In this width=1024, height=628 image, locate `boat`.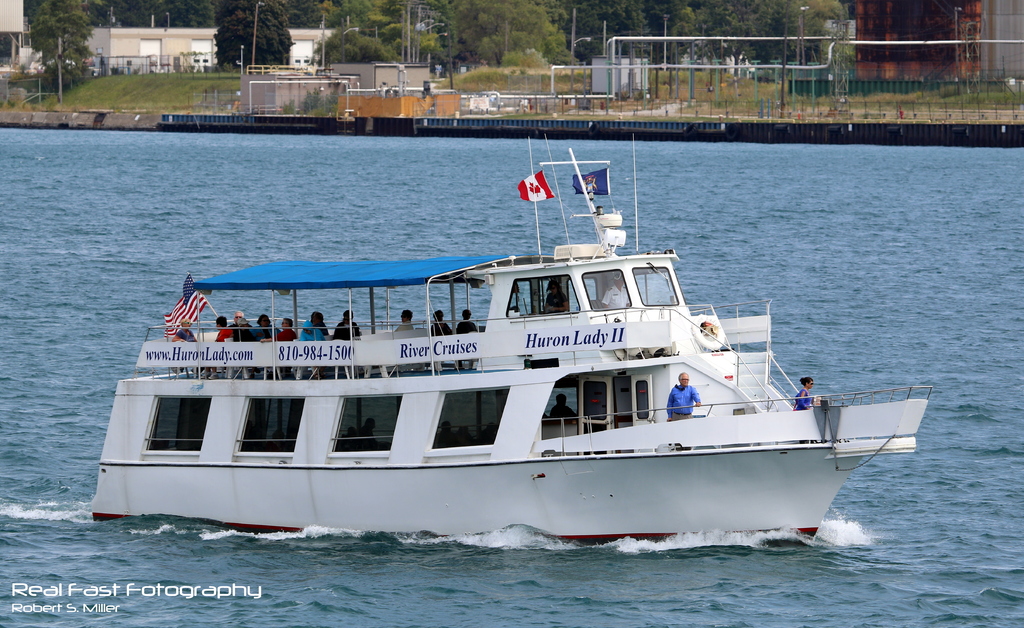
Bounding box: {"x1": 104, "y1": 131, "x2": 924, "y2": 552}.
